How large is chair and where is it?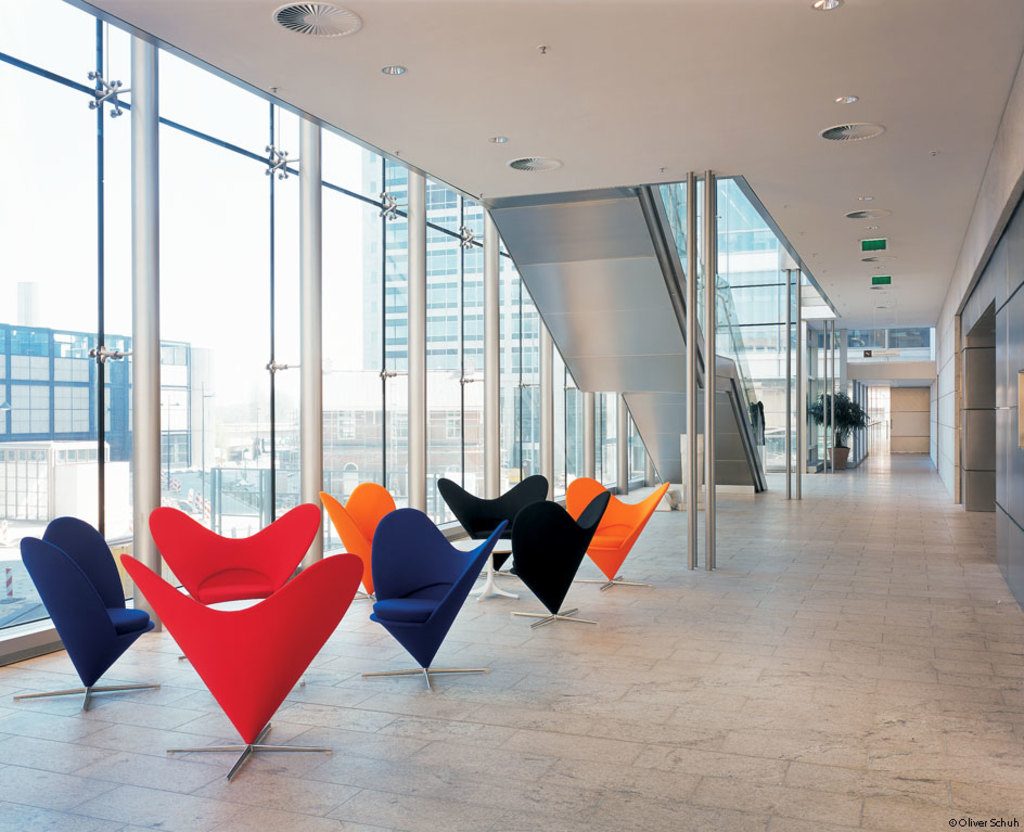
Bounding box: 149 503 315 617.
